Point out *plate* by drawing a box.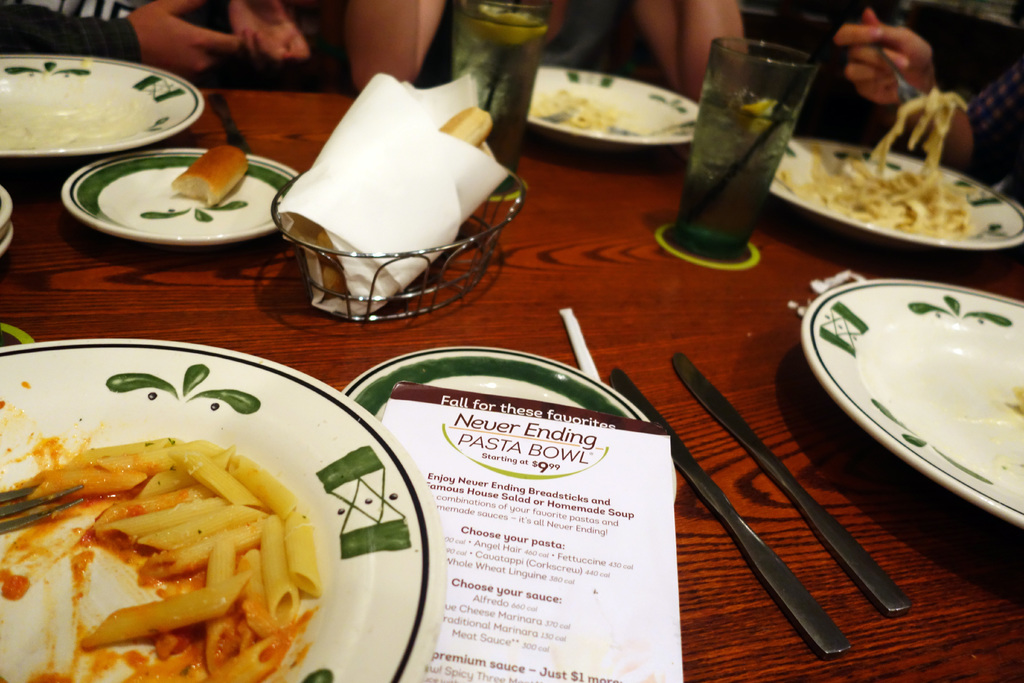
region(531, 64, 700, 140).
